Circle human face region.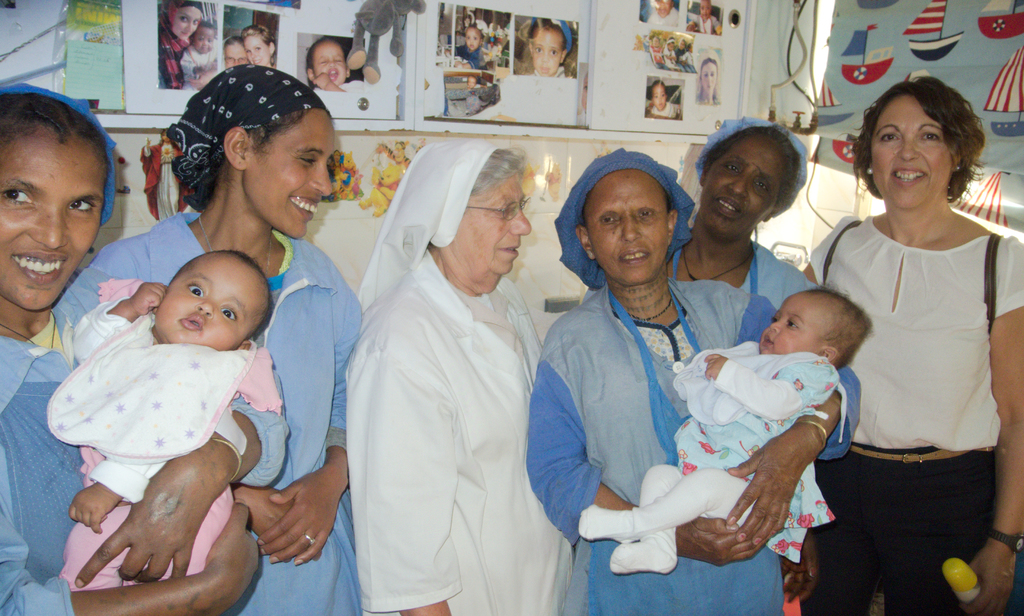
Region: x1=0, y1=131, x2=102, y2=310.
